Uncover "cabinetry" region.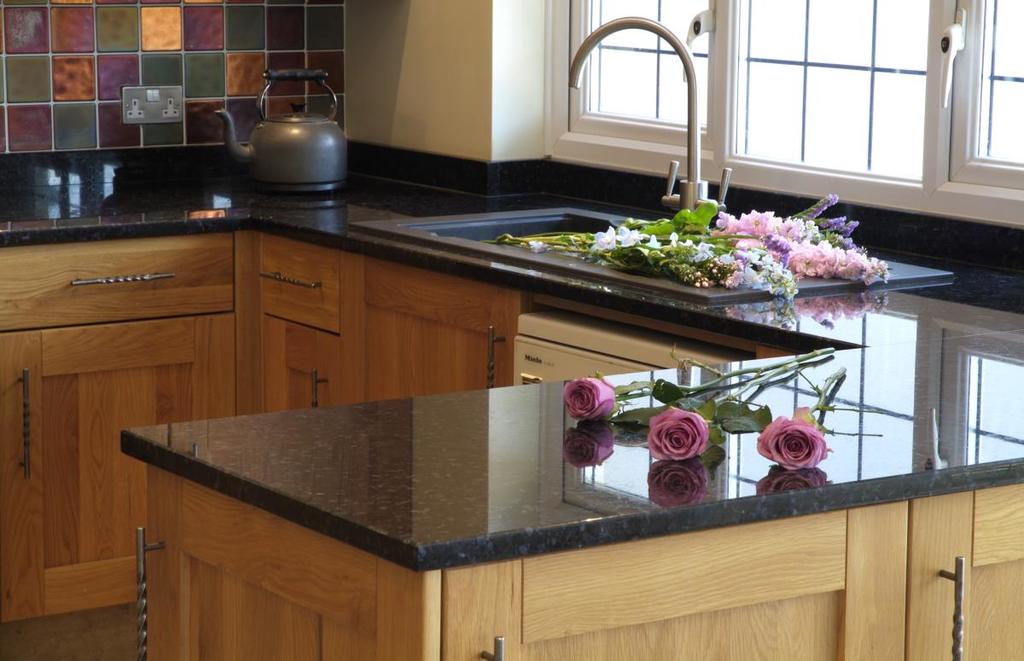
Uncovered: {"left": 9, "top": 180, "right": 252, "bottom": 587}.
